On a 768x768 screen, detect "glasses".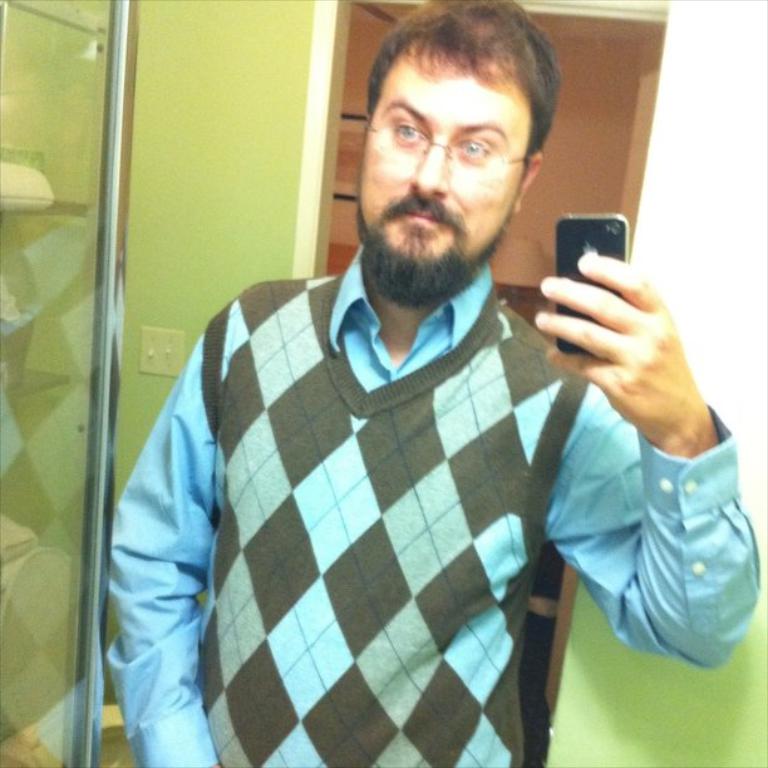
[356,100,552,181].
